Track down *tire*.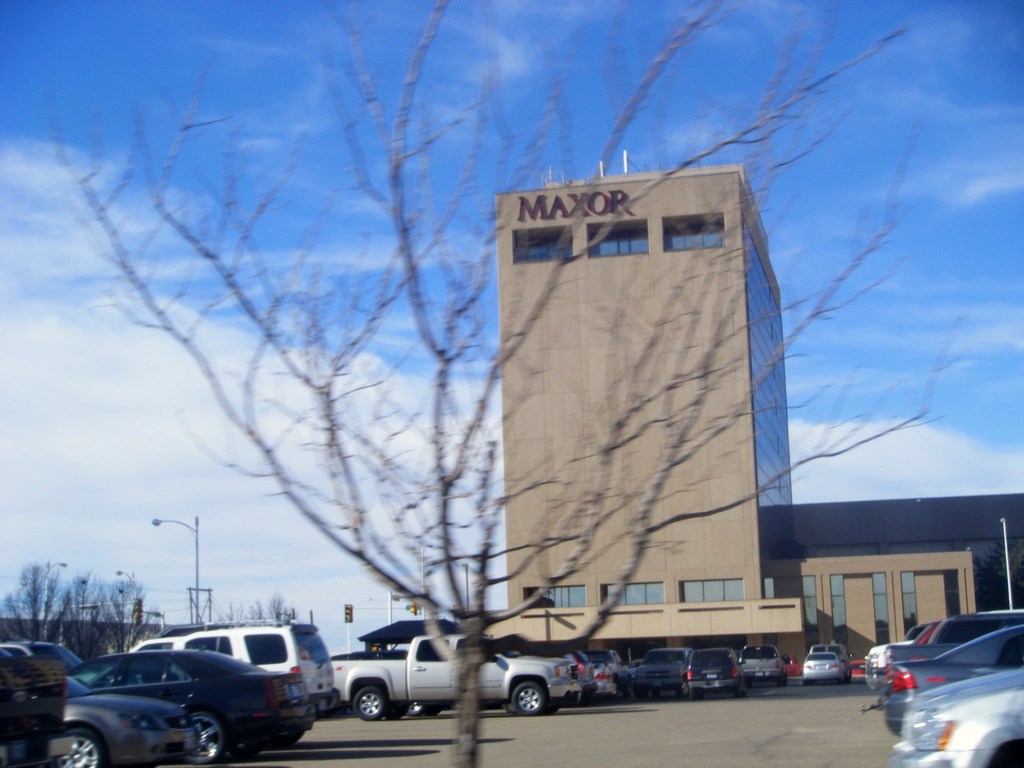
Tracked to <box>511,684,547,713</box>.
